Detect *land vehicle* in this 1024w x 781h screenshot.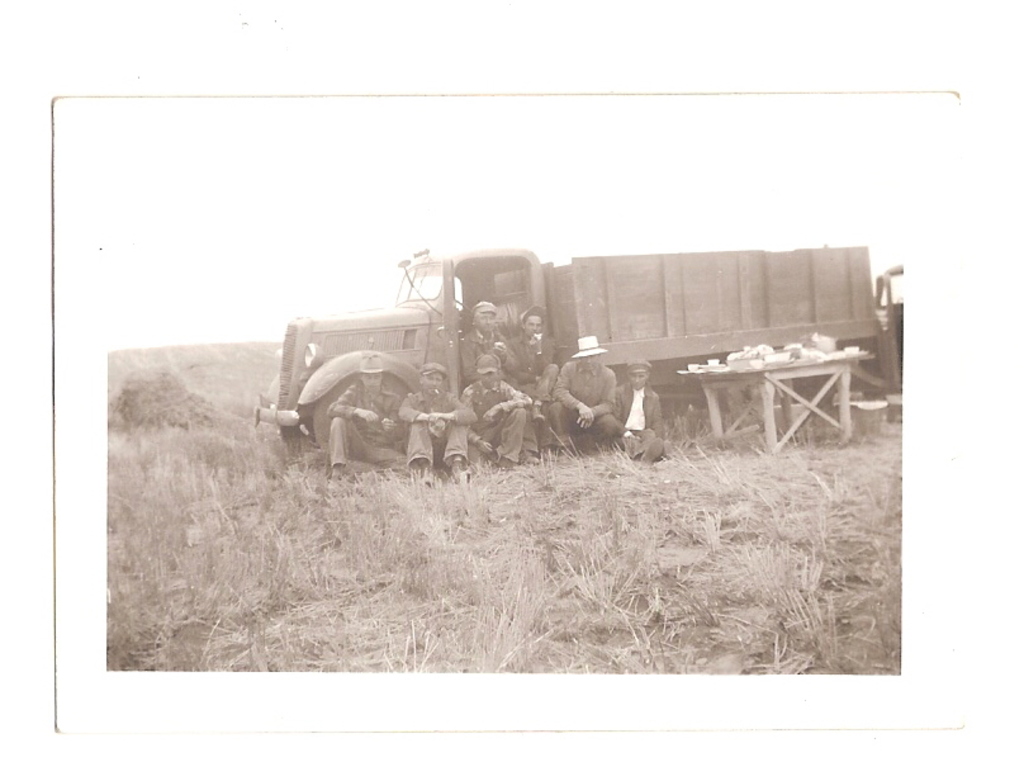
Detection: <region>237, 236, 872, 481</region>.
